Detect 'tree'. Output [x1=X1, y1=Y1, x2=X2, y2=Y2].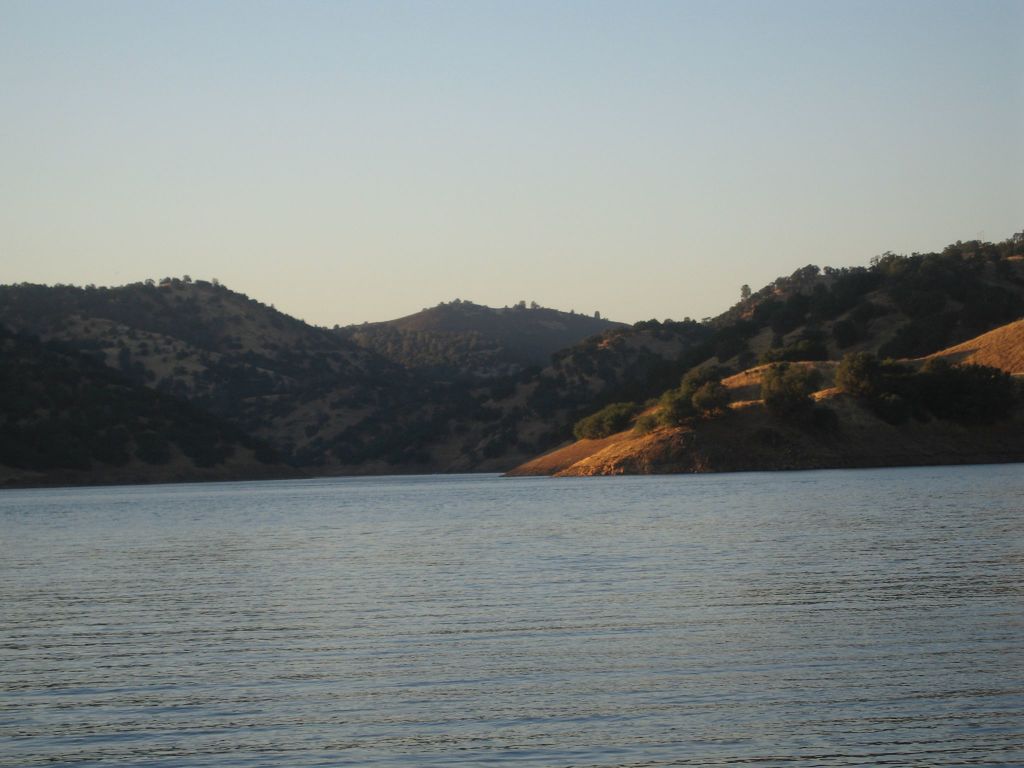
[x1=572, y1=399, x2=641, y2=454].
